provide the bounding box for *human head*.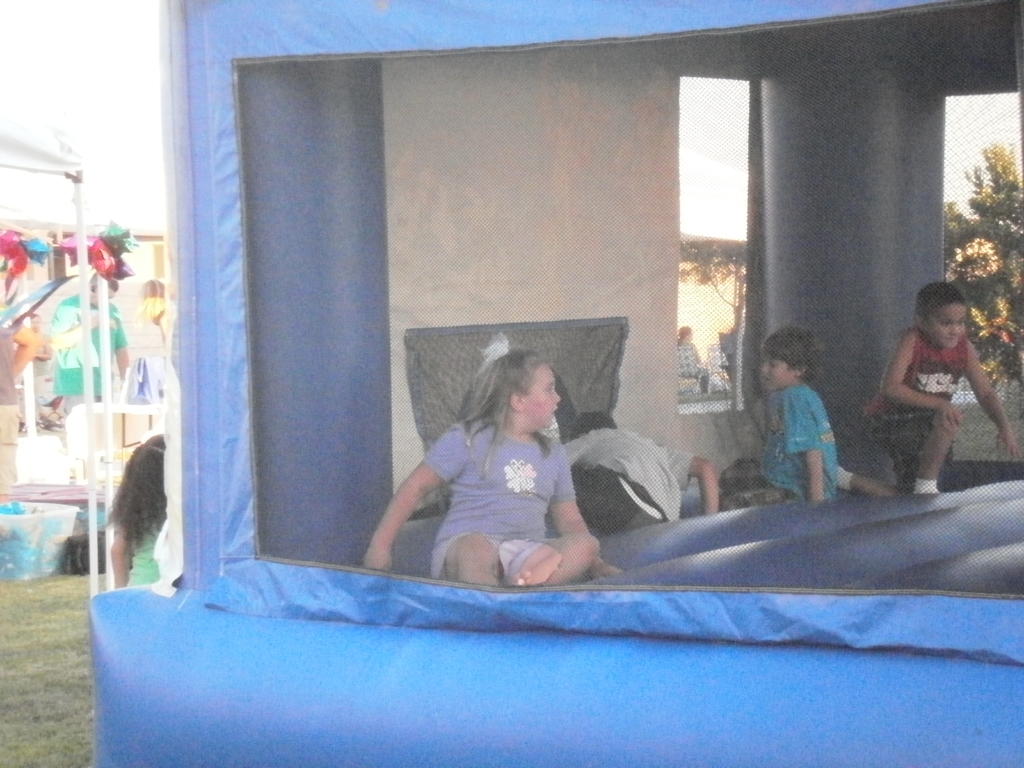
l=567, t=410, r=614, b=444.
